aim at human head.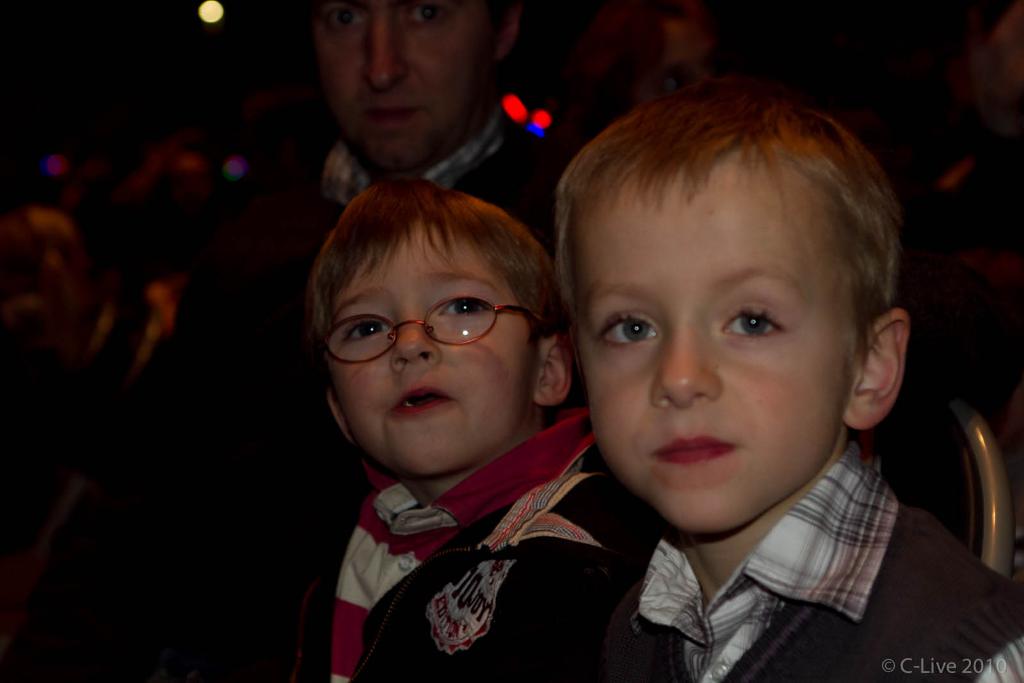
Aimed at l=538, t=73, r=907, b=483.
